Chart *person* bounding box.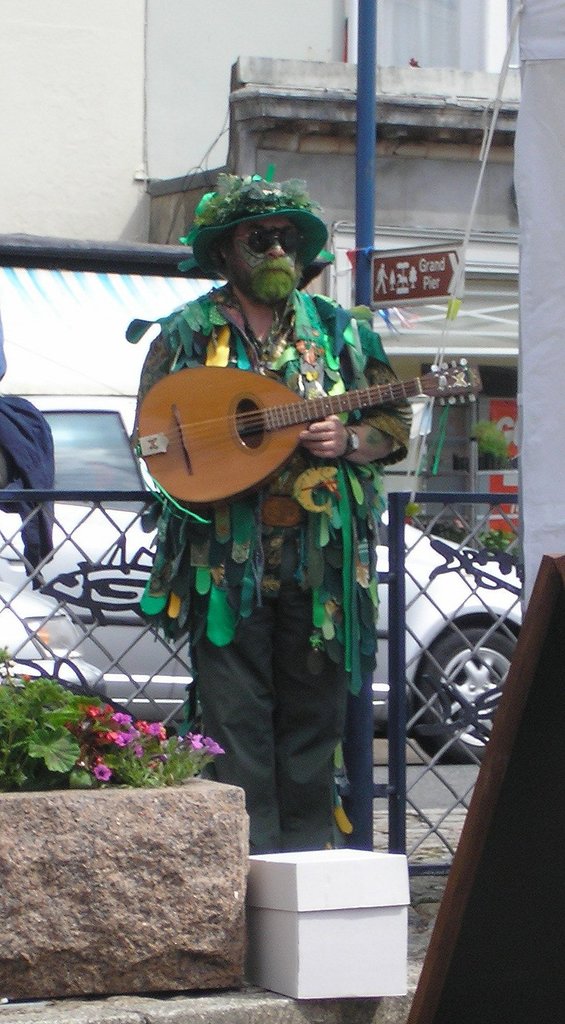
Charted: 143/177/414/848.
